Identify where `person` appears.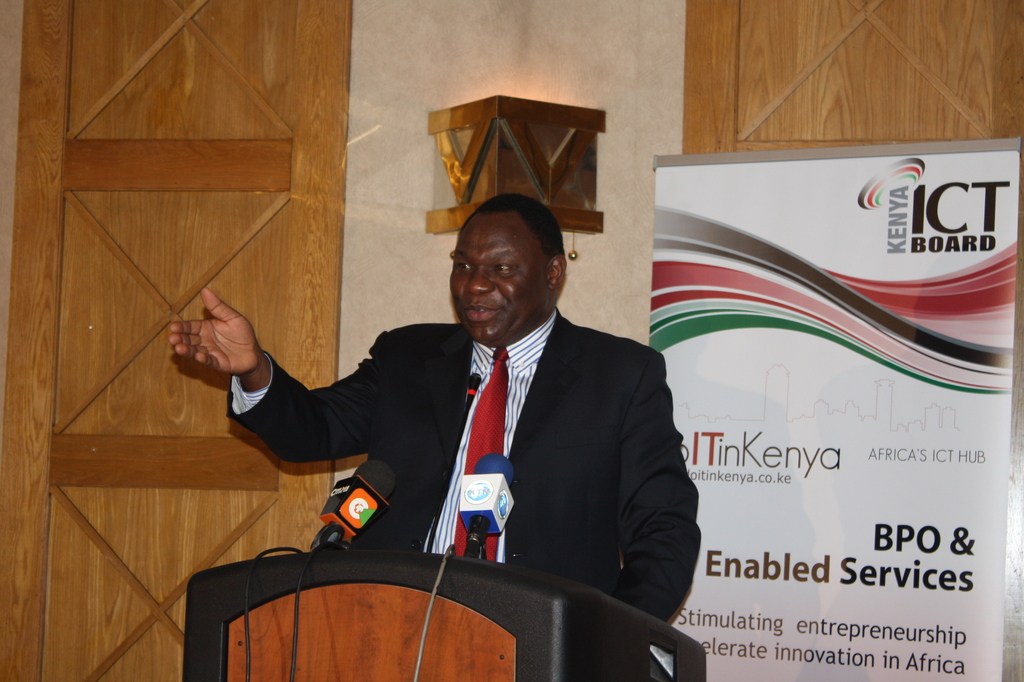
Appears at (x1=227, y1=170, x2=688, y2=651).
